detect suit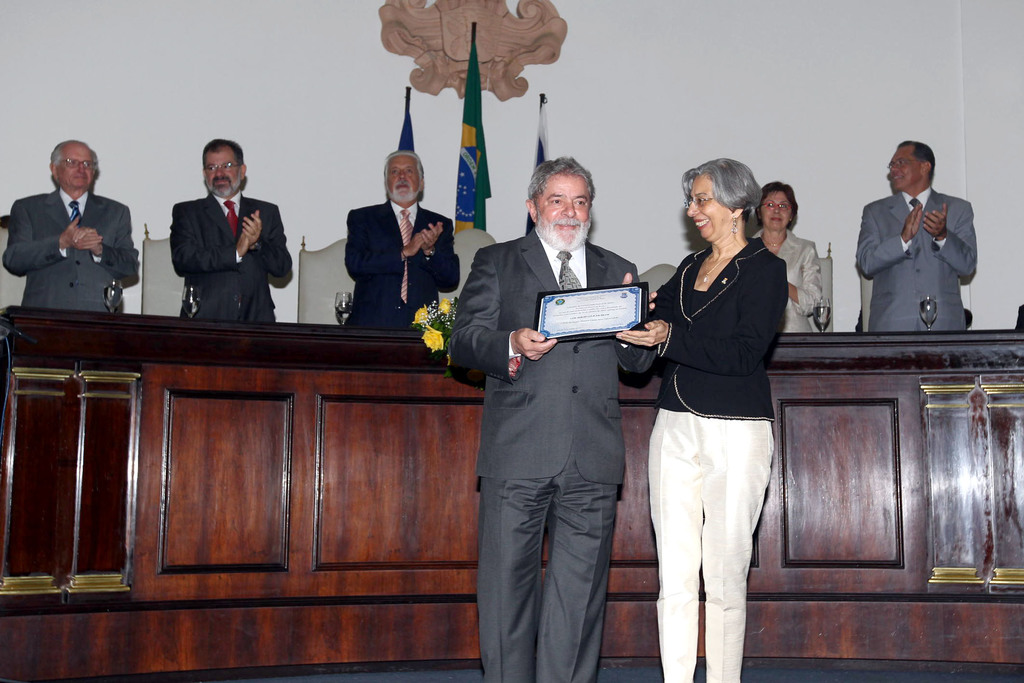
(448,227,654,682)
